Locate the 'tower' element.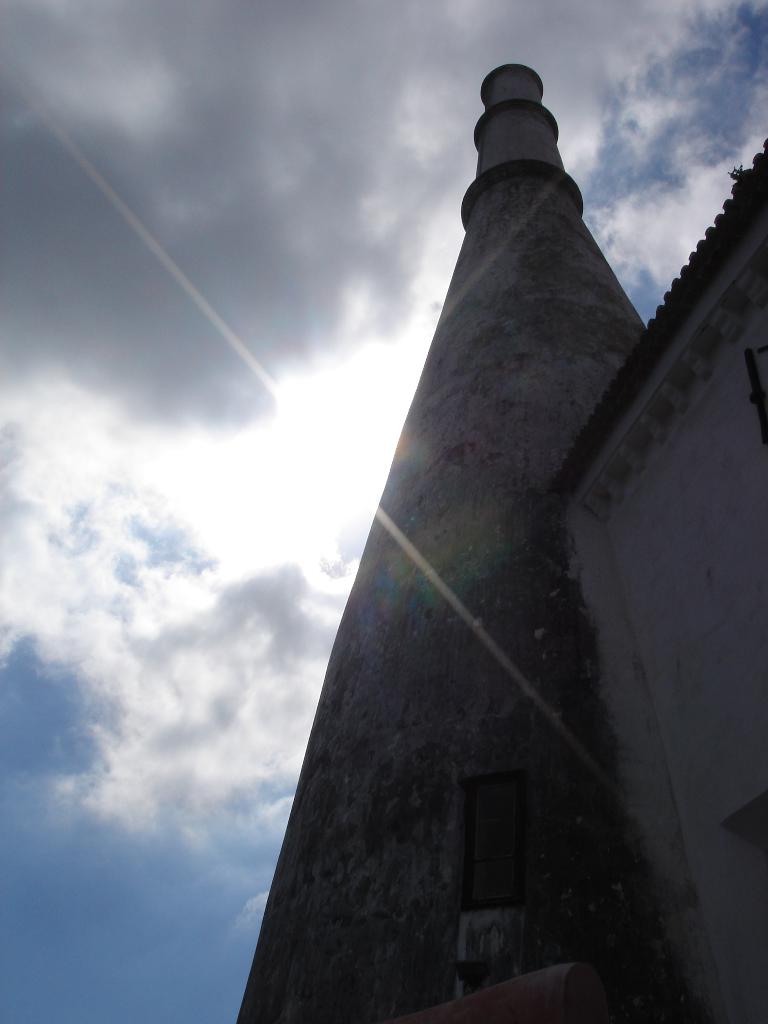
Element bbox: {"left": 241, "top": 67, "right": 652, "bottom": 1023}.
